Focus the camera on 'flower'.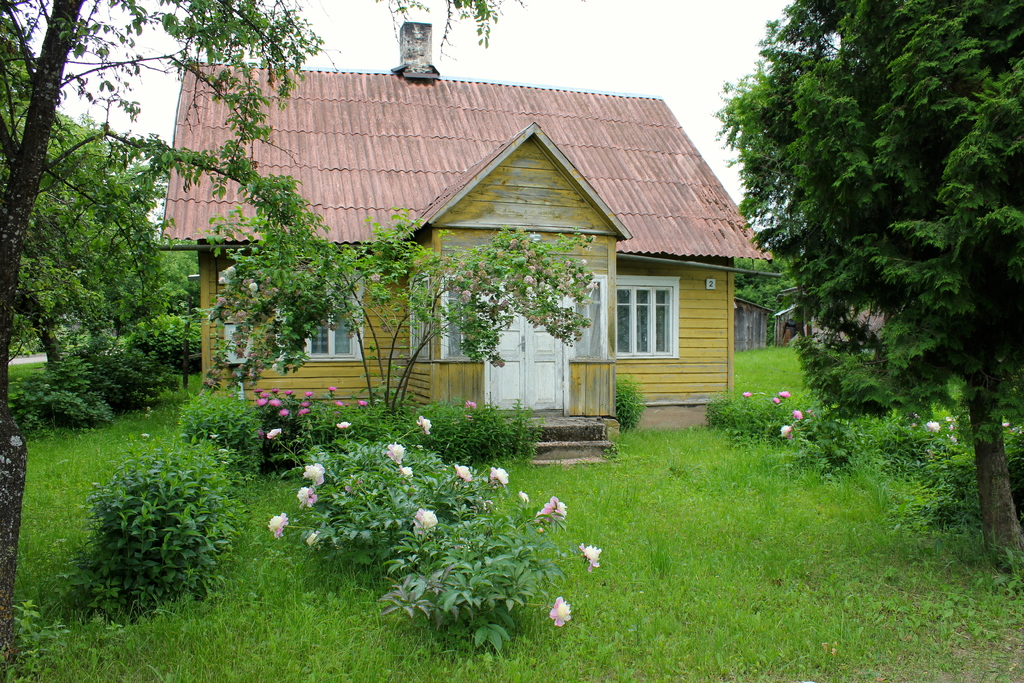
Focus region: locate(356, 399, 367, 407).
